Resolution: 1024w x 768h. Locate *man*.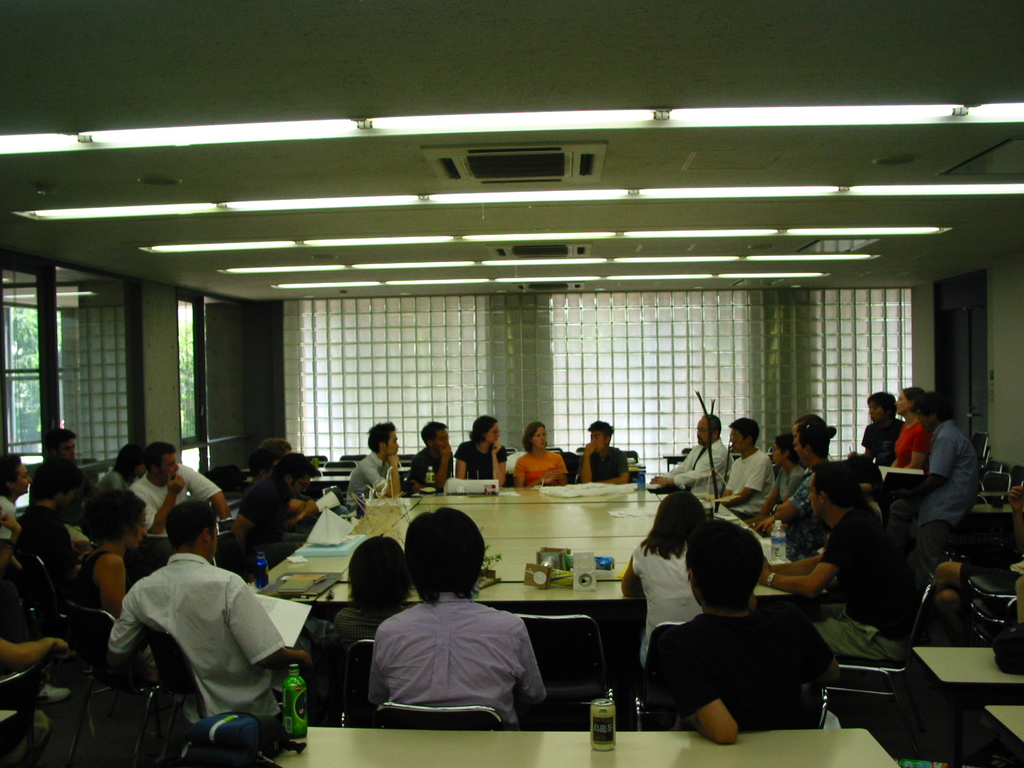
left=343, top=421, right=413, bottom=507.
